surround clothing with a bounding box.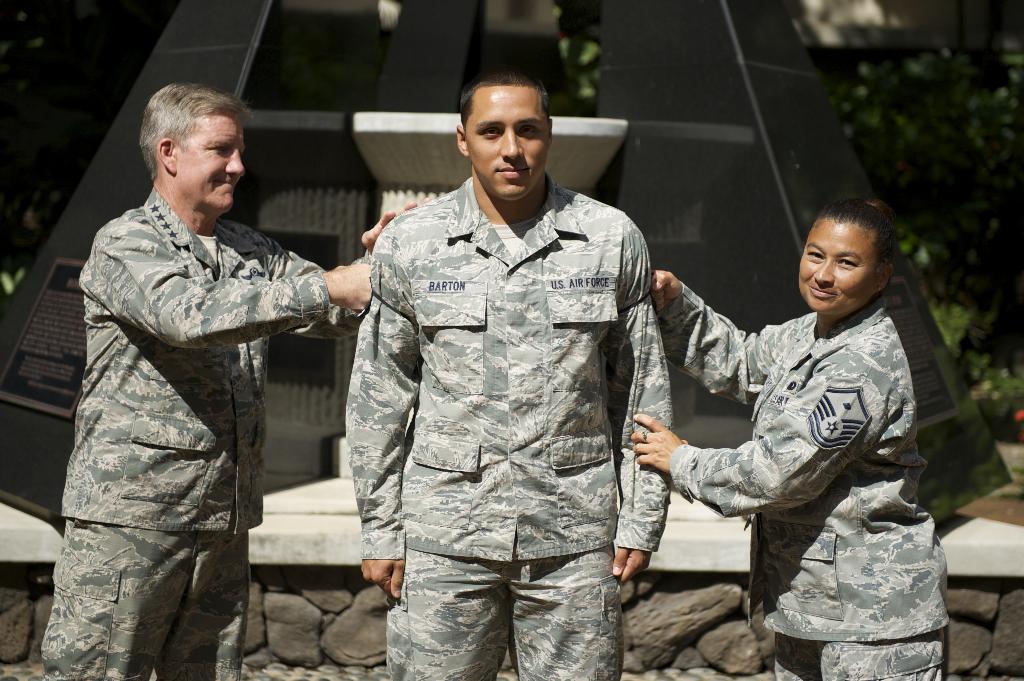
box(42, 522, 244, 680).
